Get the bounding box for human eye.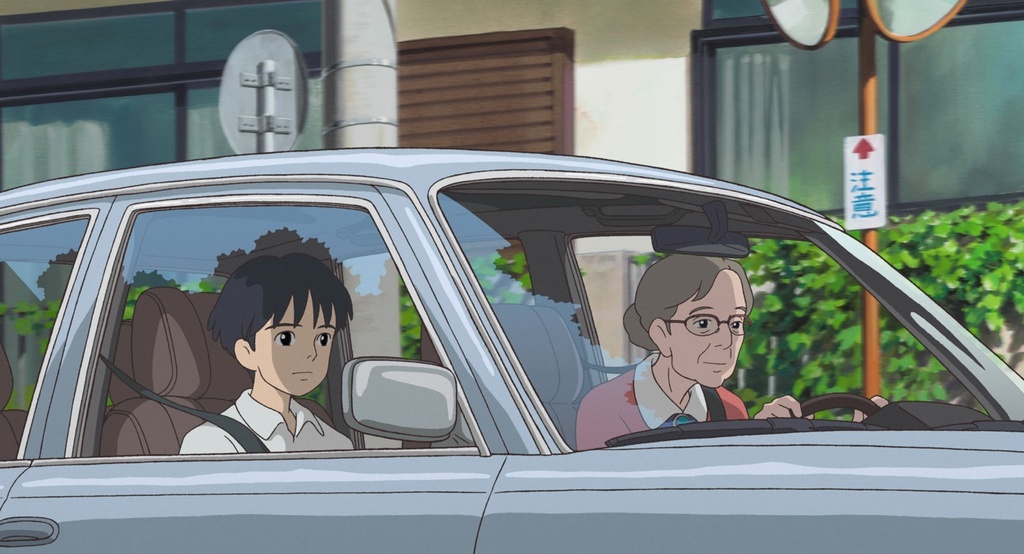
locate(271, 325, 302, 348).
